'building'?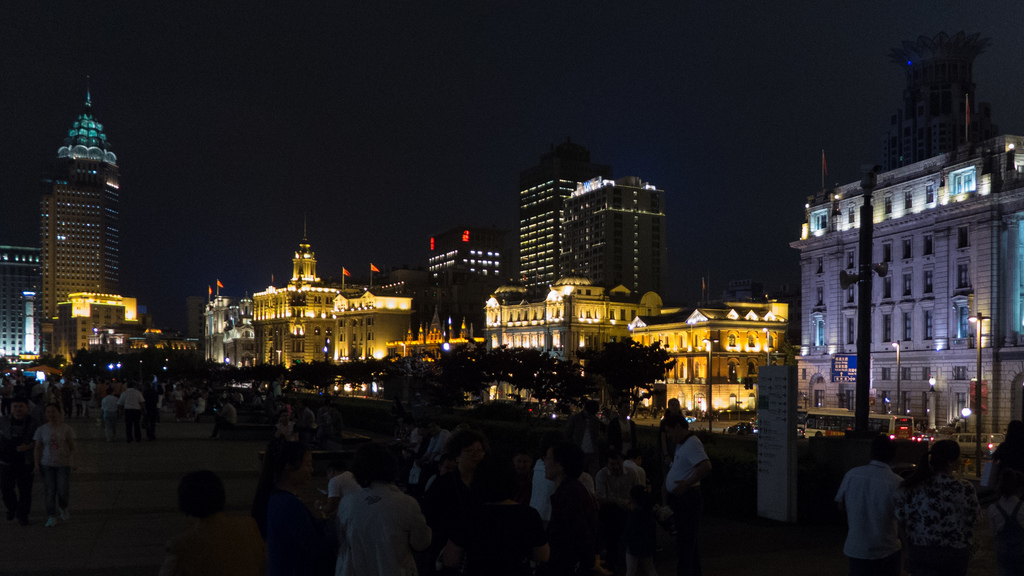
bbox(626, 300, 791, 380)
